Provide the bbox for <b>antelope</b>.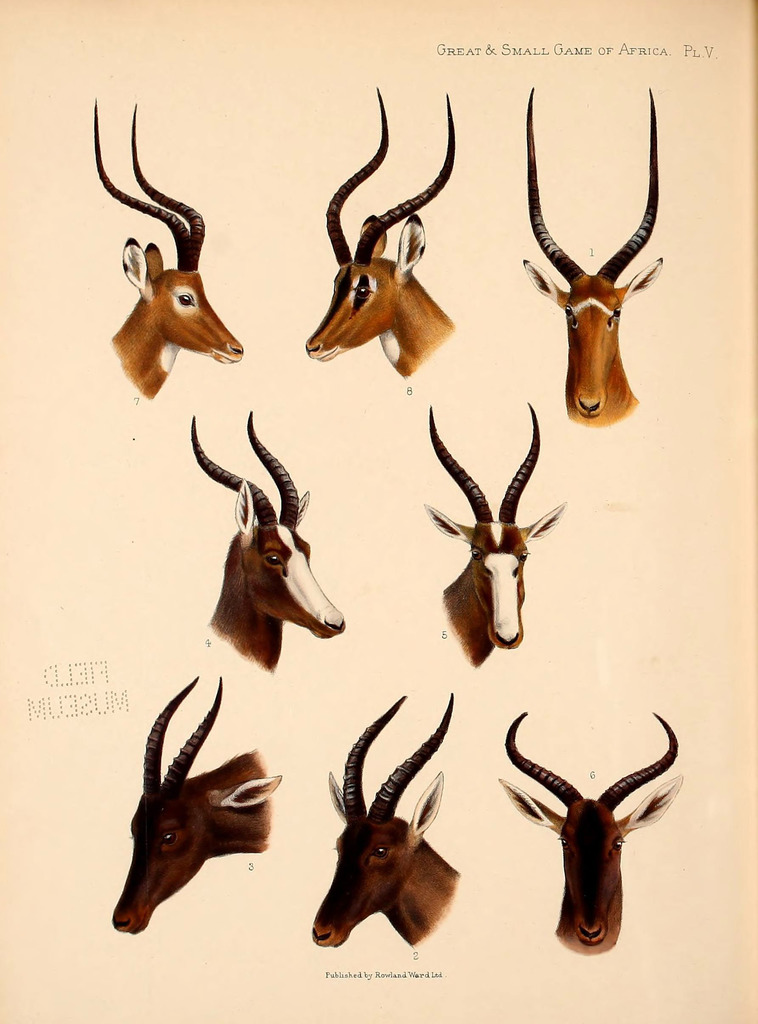
<bbox>304, 85, 458, 379</bbox>.
